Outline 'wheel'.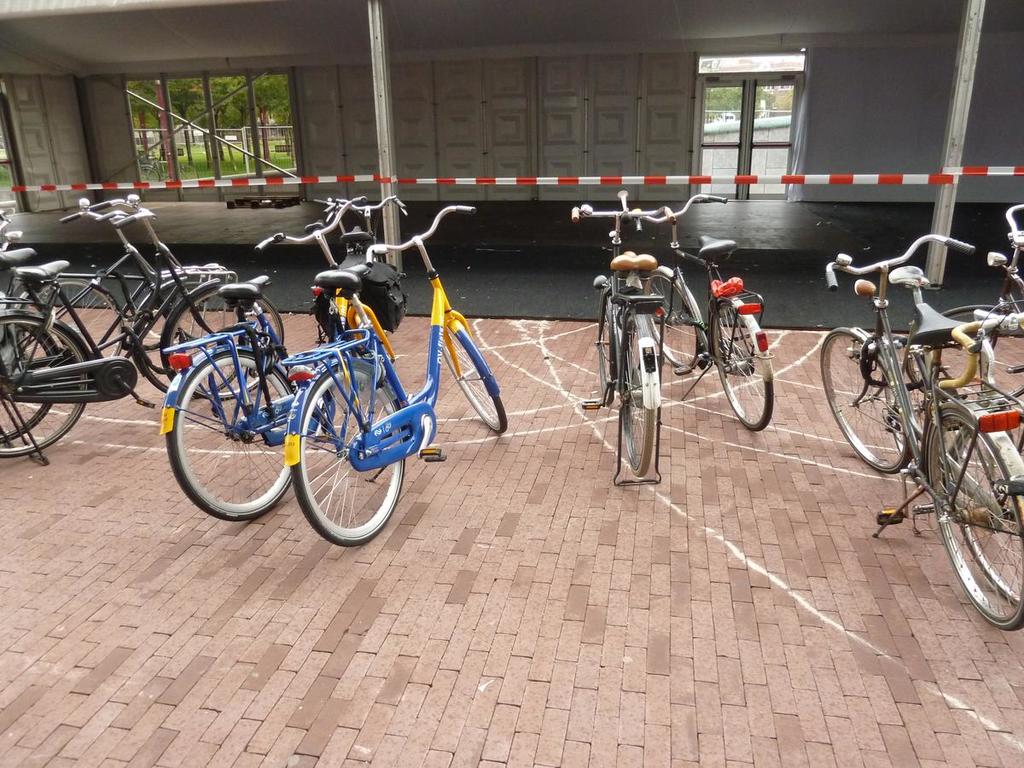
Outline: bbox=[931, 404, 1023, 636].
